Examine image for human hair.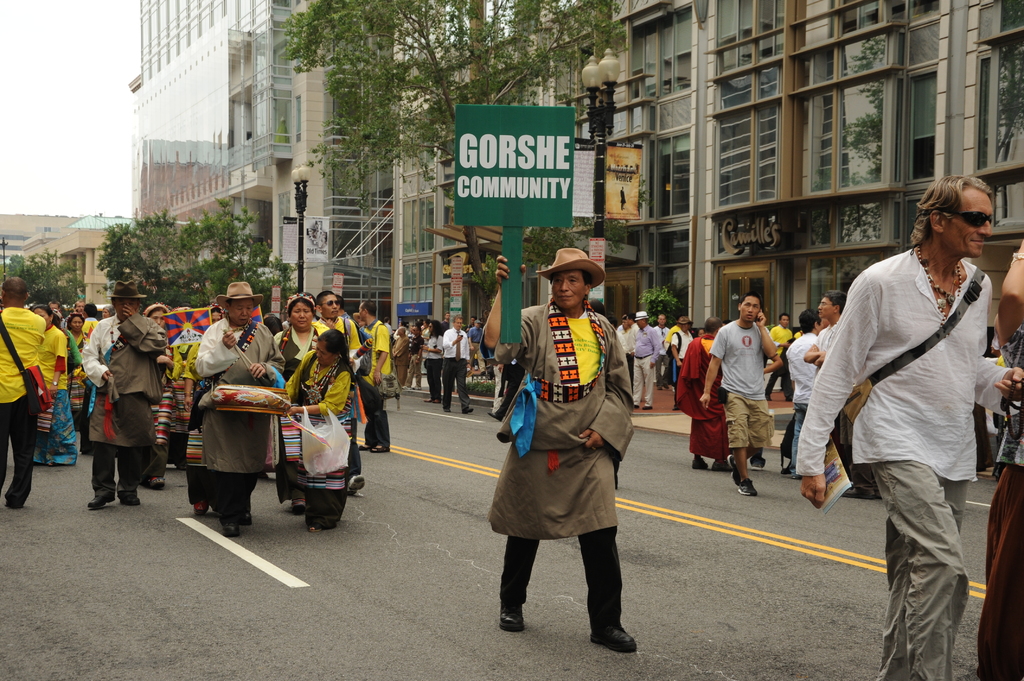
Examination result: x1=31, y1=305, x2=50, y2=319.
